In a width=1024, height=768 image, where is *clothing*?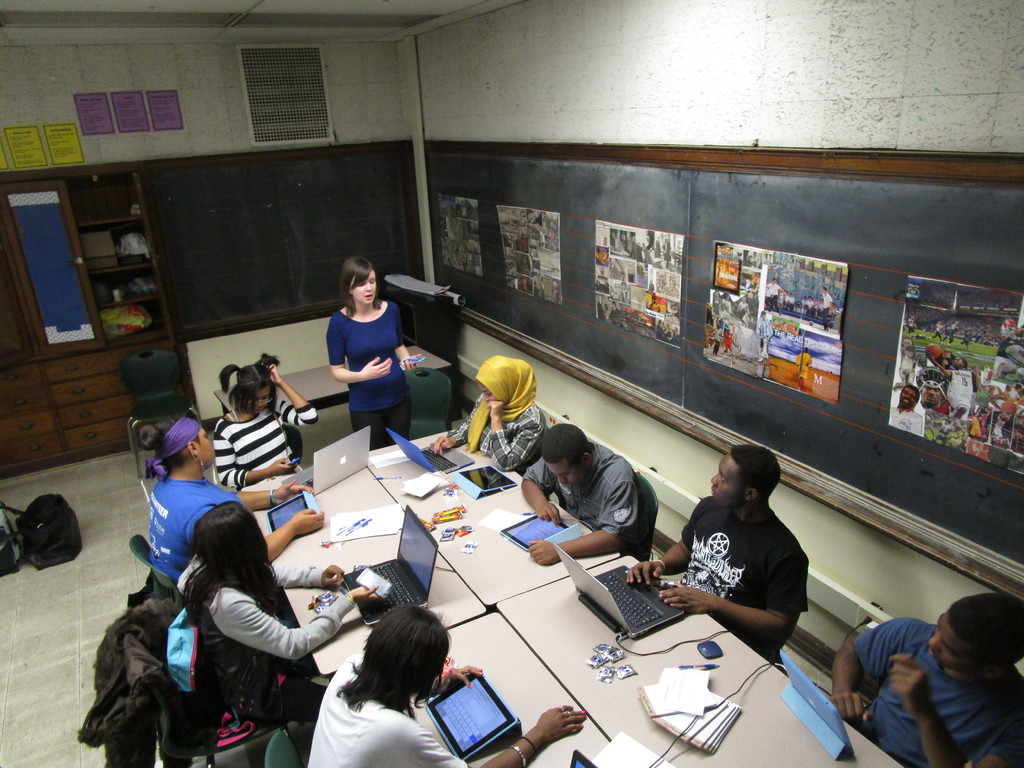
select_region(891, 406, 922, 438).
